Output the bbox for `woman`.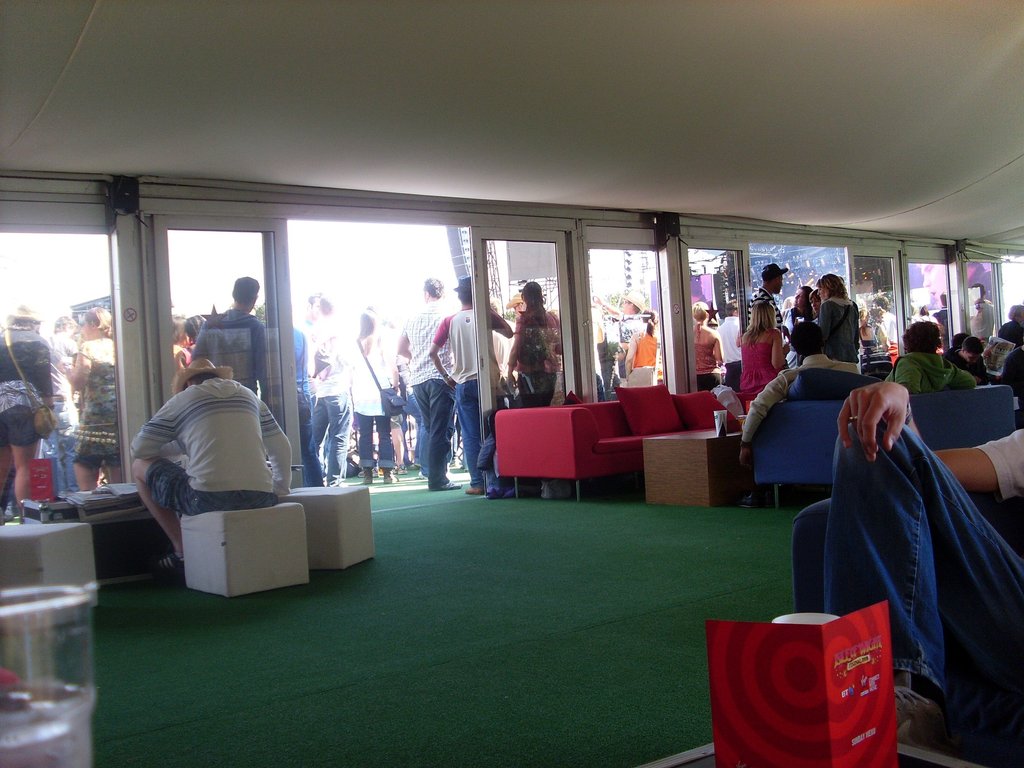
rect(796, 276, 873, 392).
